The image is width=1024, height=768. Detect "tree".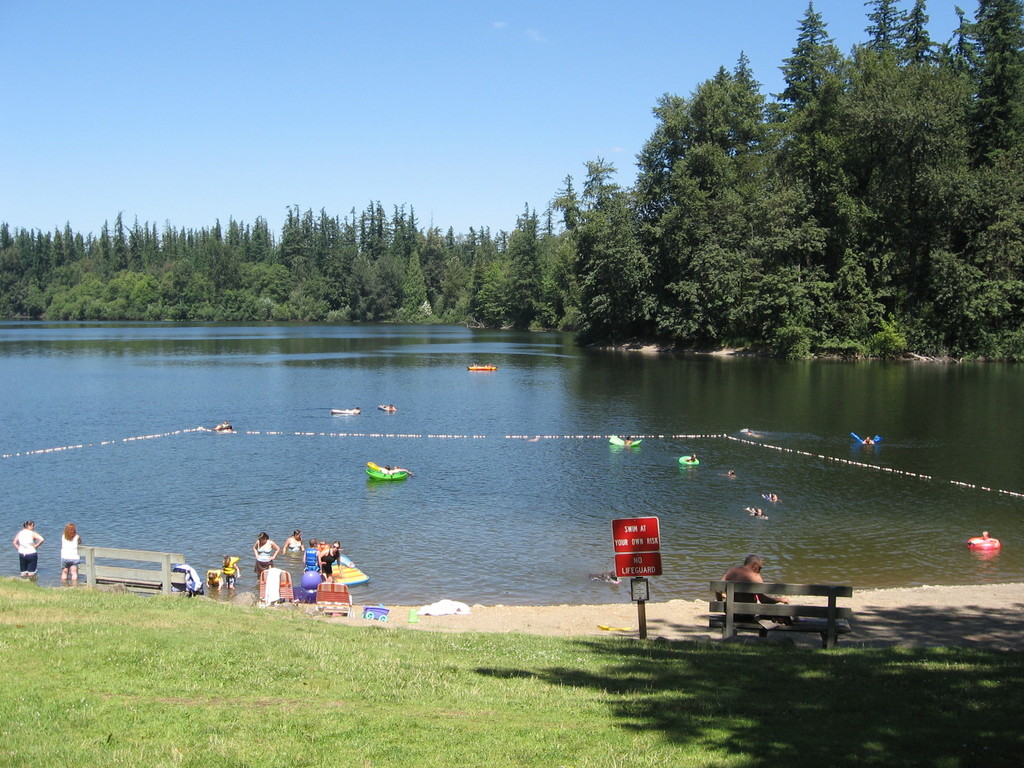
Detection: detection(461, 223, 491, 327).
